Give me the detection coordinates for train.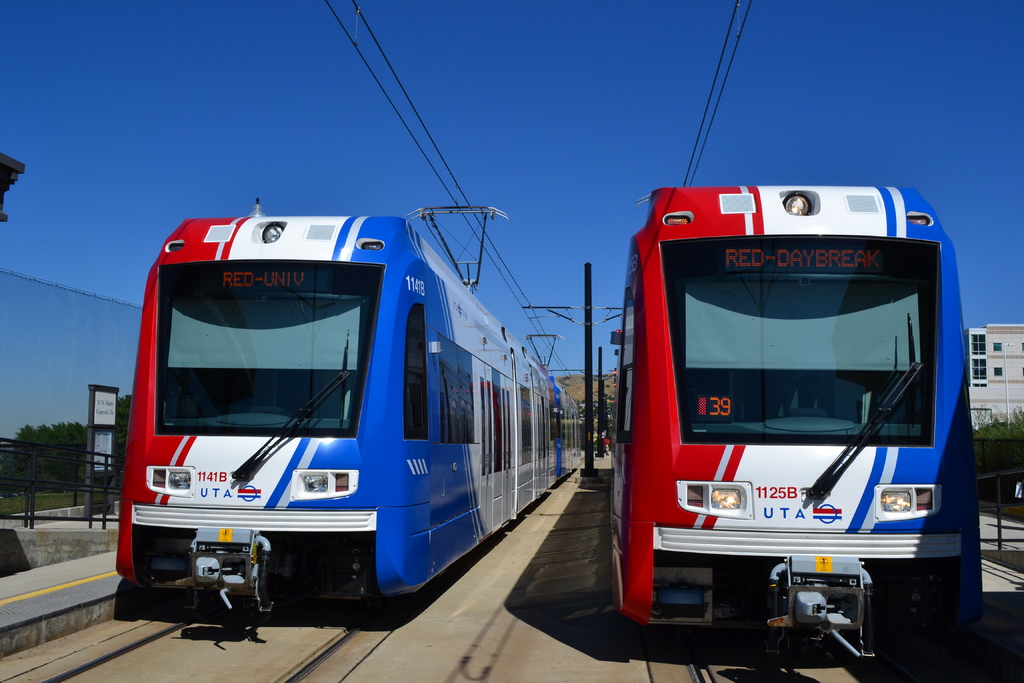
<region>607, 180, 990, 677</region>.
